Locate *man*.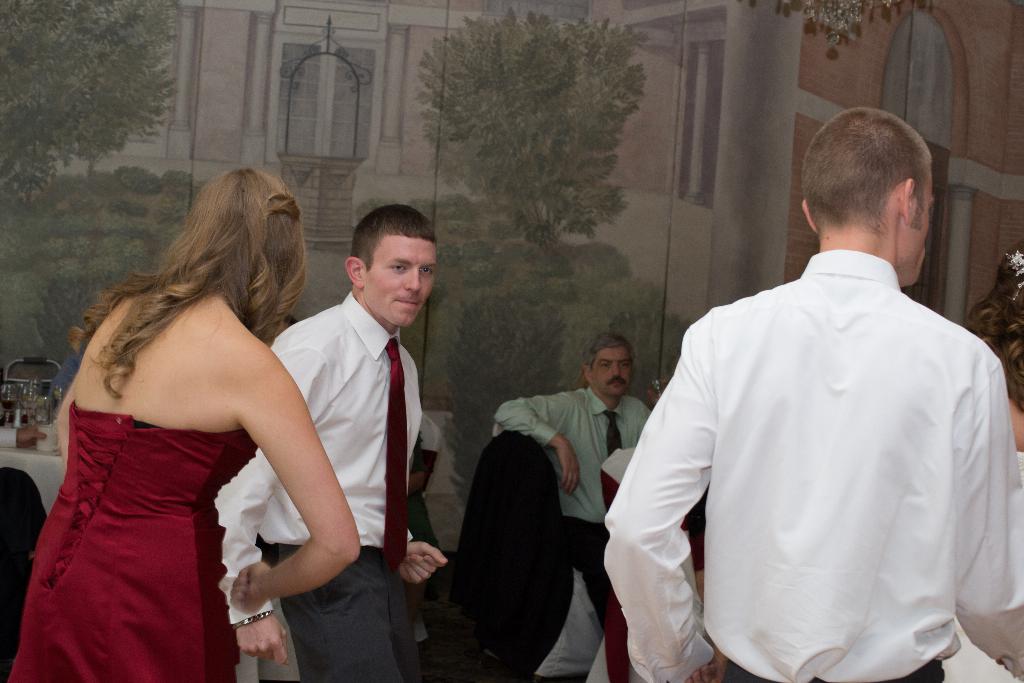
Bounding box: <bbox>490, 331, 653, 613</bbox>.
